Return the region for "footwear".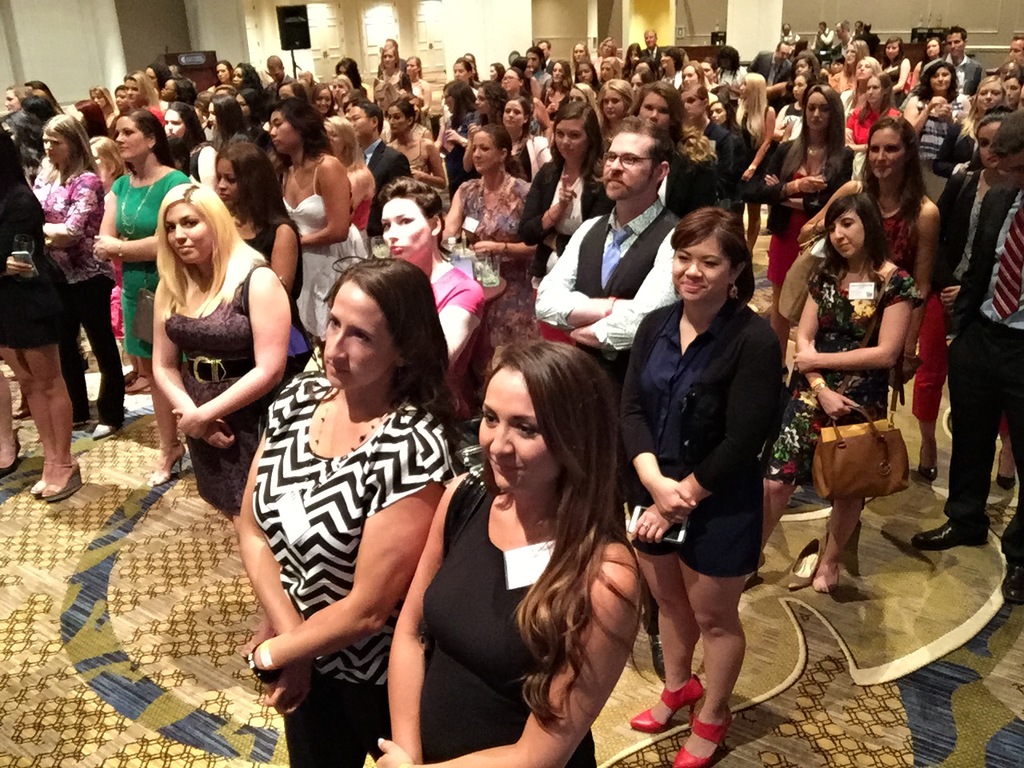
994,442,1015,493.
